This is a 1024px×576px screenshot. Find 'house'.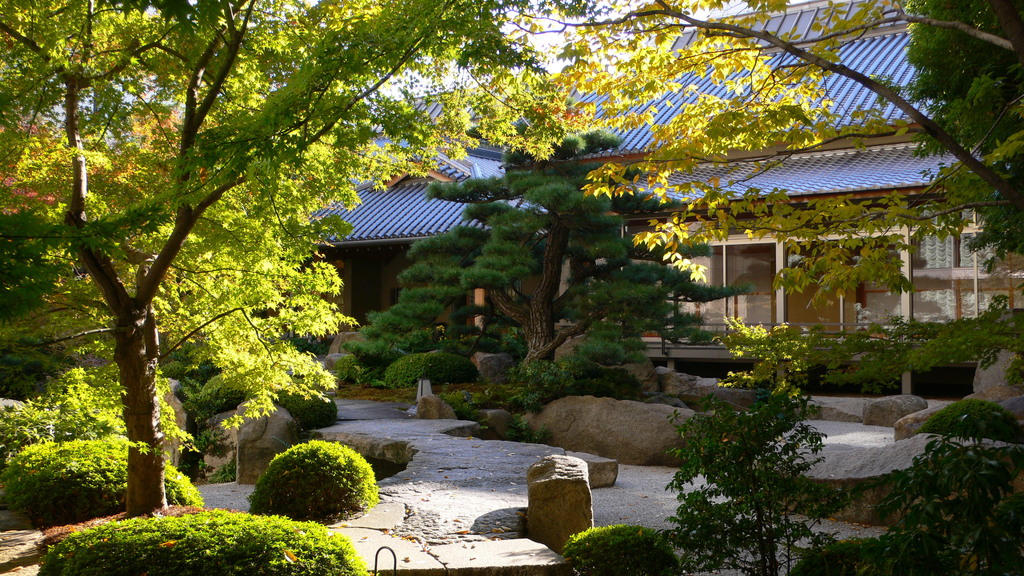
Bounding box: BBox(310, 0, 1023, 387).
